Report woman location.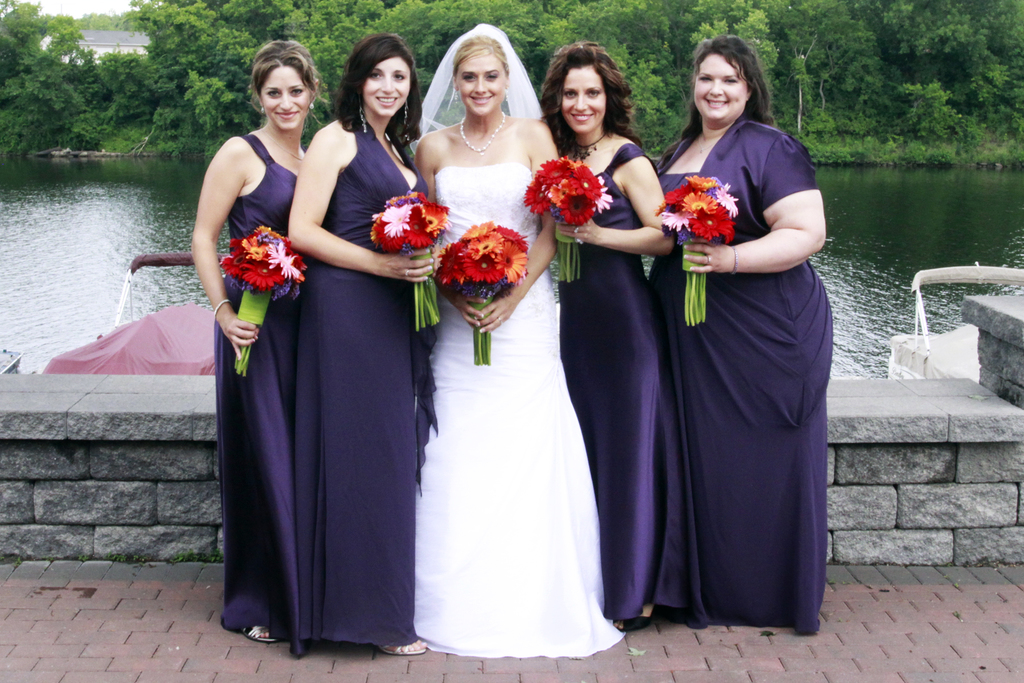
Report: box=[282, 29, 439, 655].
